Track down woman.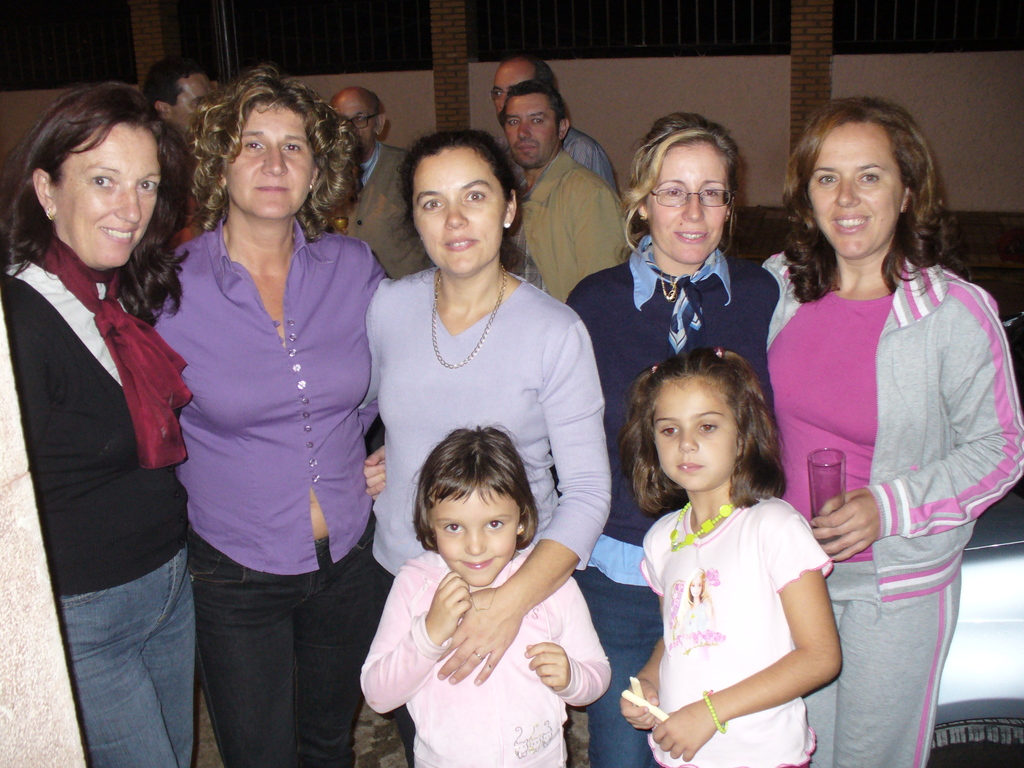
Tracked to Rect(559, 114, 781, 767).
